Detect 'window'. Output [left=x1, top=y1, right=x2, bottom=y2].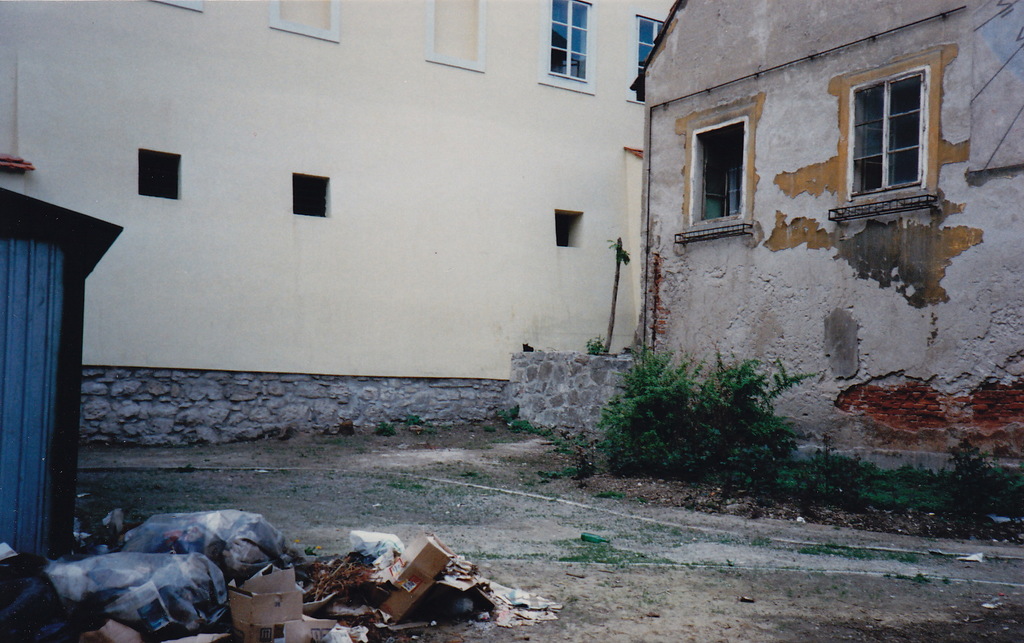
[left=695, top=128, right=746, bottom=219].
